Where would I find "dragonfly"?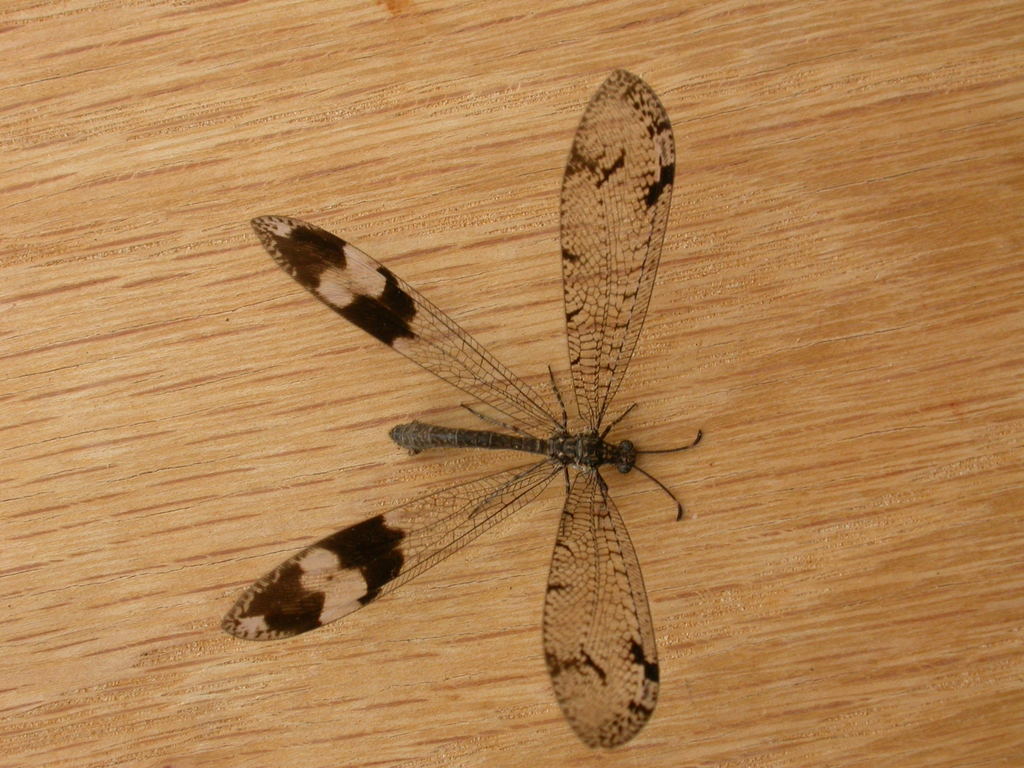
At (x1=216, y1=65, x2=705, y2=751).
